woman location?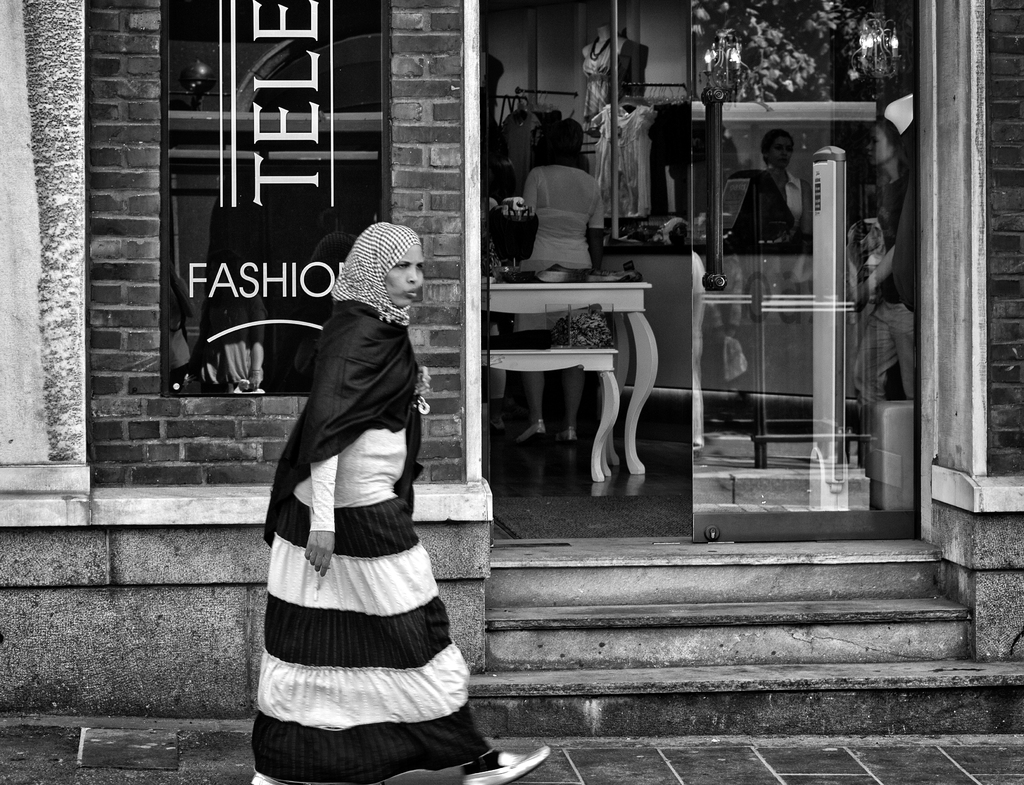
left=245, top=215, right=551, bottom=784
